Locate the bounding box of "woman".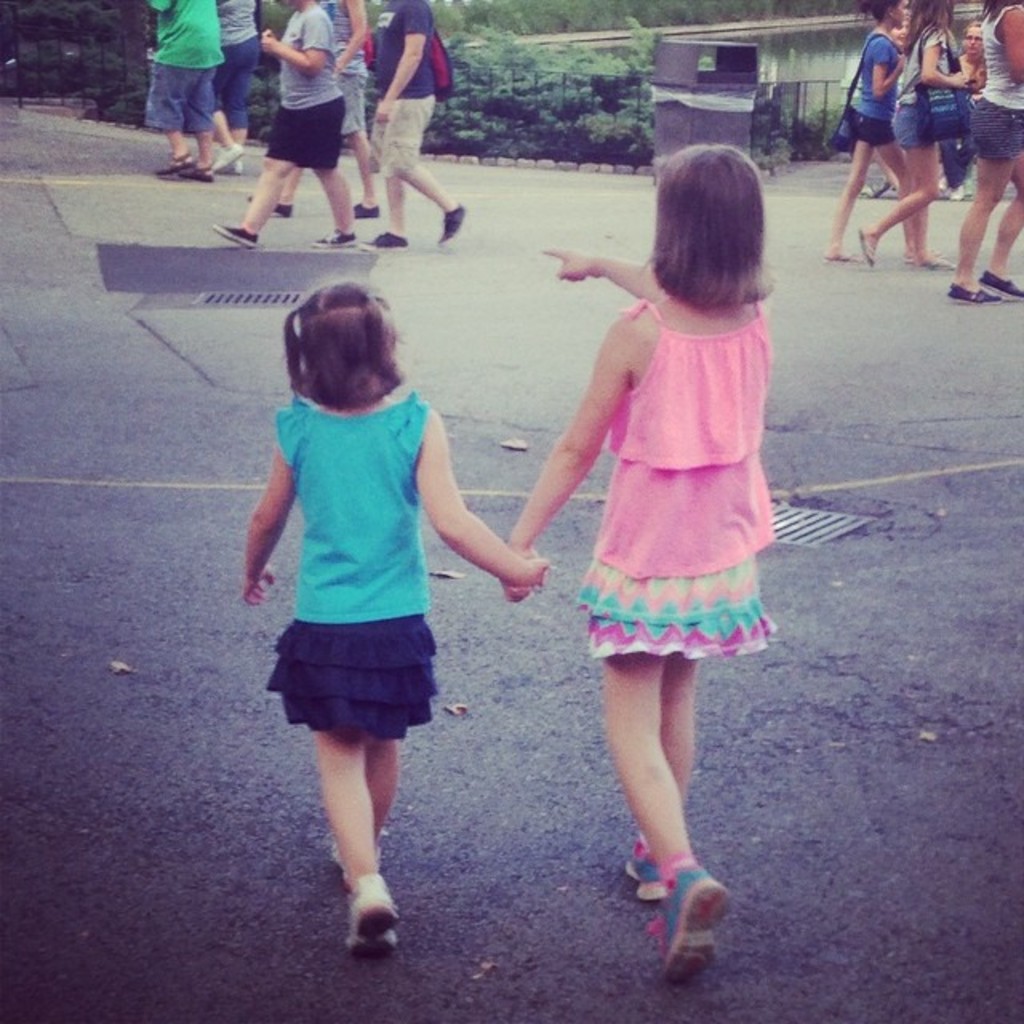
Bounding box: bbox=(861, 0, 974, 270).
